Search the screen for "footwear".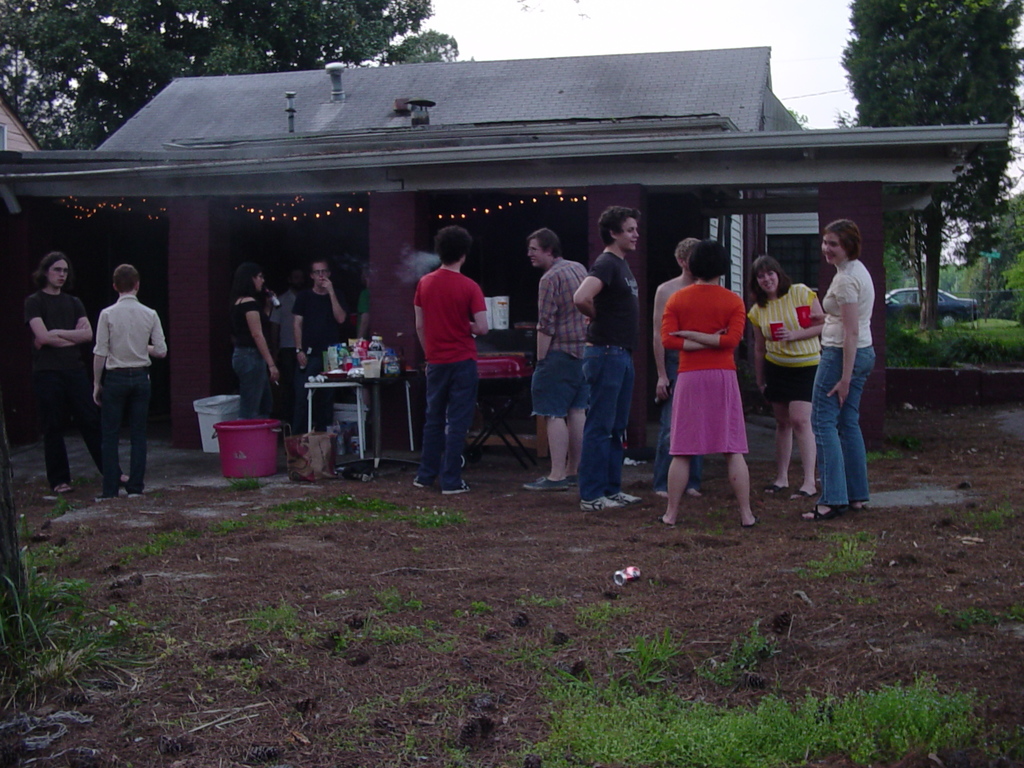
Found at 91,484,141,503.
